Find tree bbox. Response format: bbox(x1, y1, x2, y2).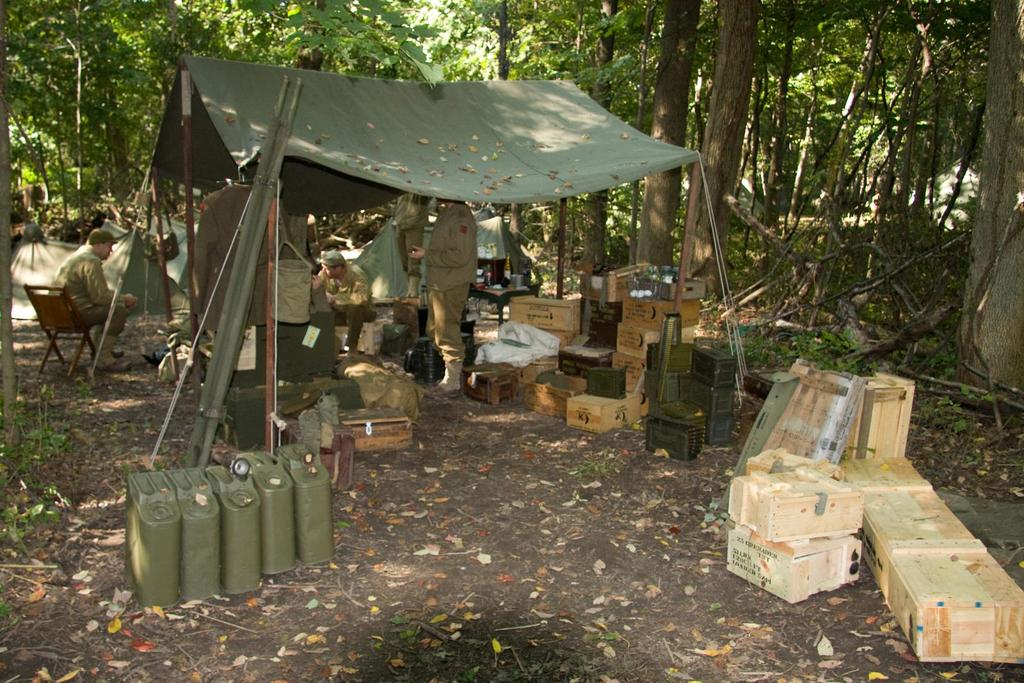
bbox(961, 0, 1023, 408).
